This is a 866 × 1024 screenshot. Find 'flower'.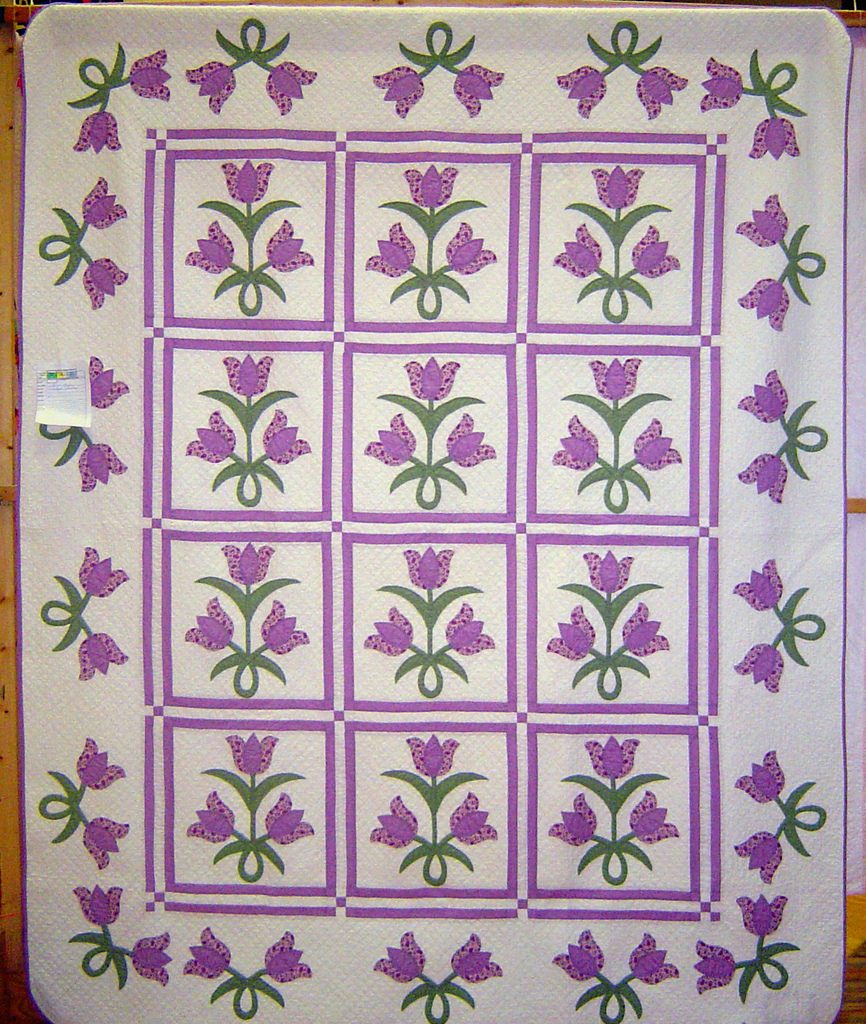
Bounding box: select_region(185, 598, 231, 651).
